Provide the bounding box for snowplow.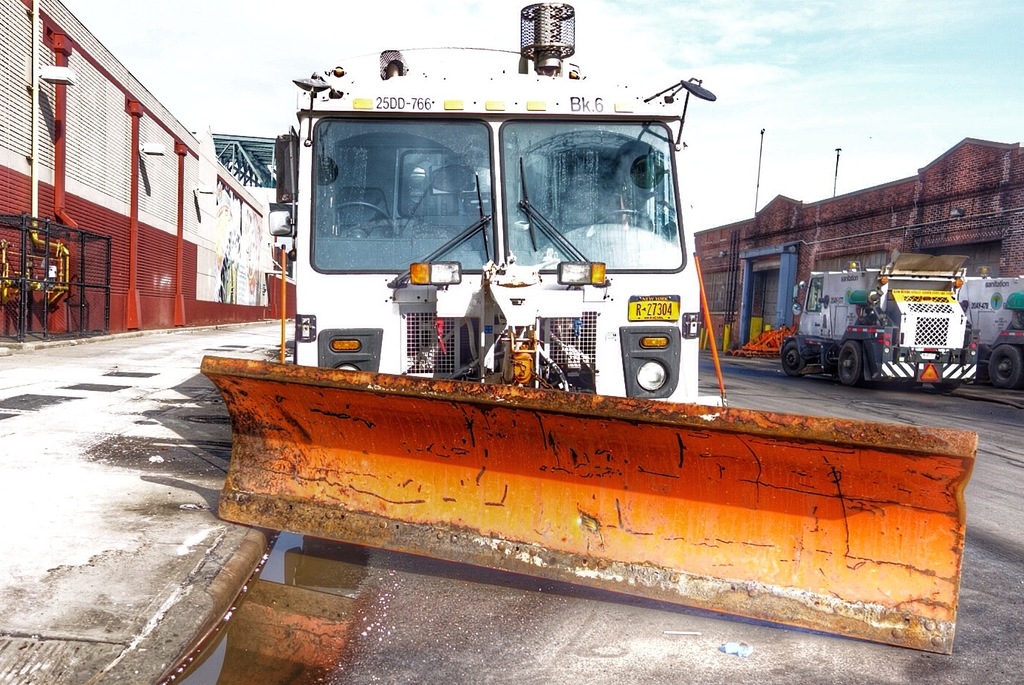
[left=197, top=0, right=979, bottom=656].
